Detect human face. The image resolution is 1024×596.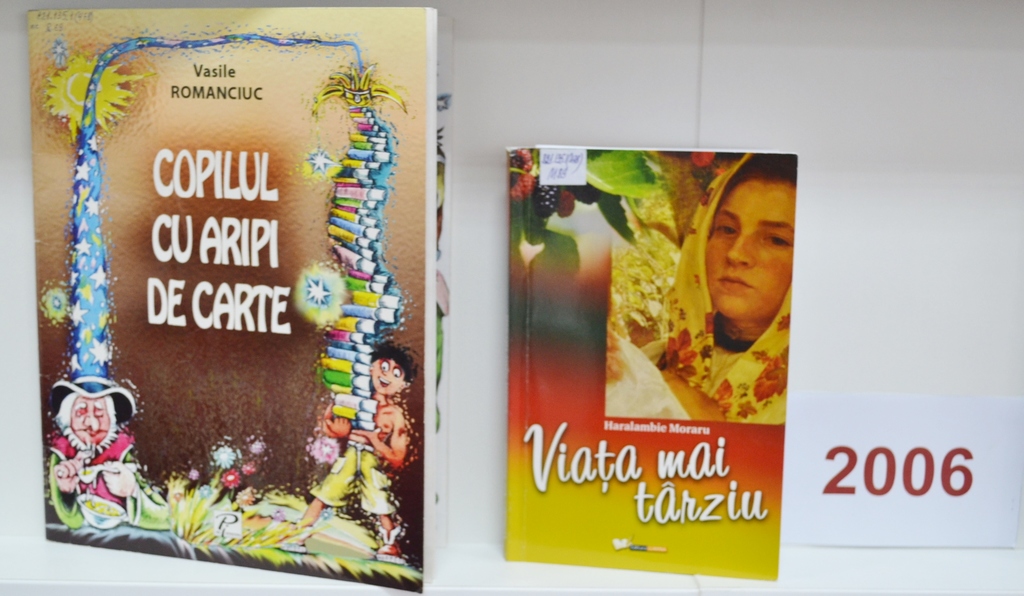
<box>70,400,114,449</box>.
